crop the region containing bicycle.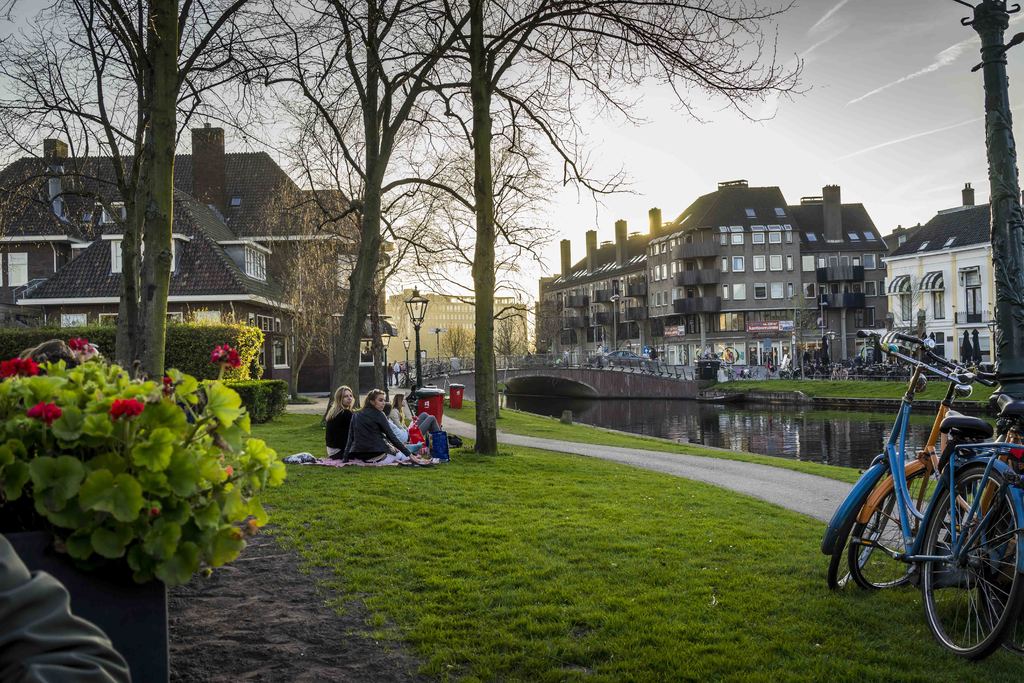
Crop region: {"left": 726, "top": 365, "right": 733, "bottom": 384}.
